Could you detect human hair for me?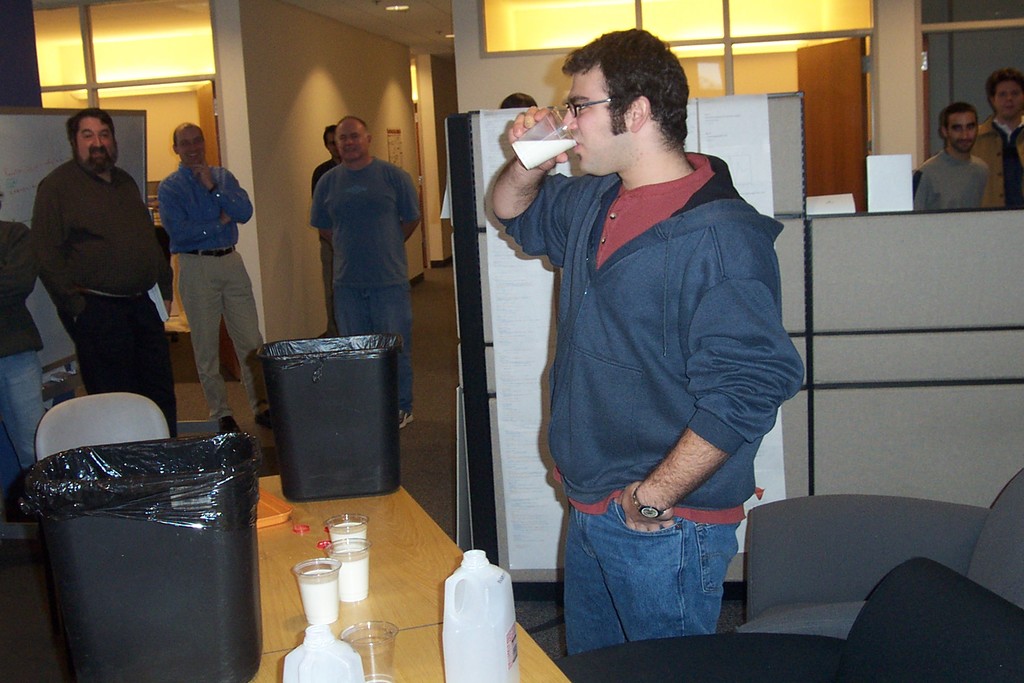
Detection result: left=942, top=104, right=980, bottom=127.
